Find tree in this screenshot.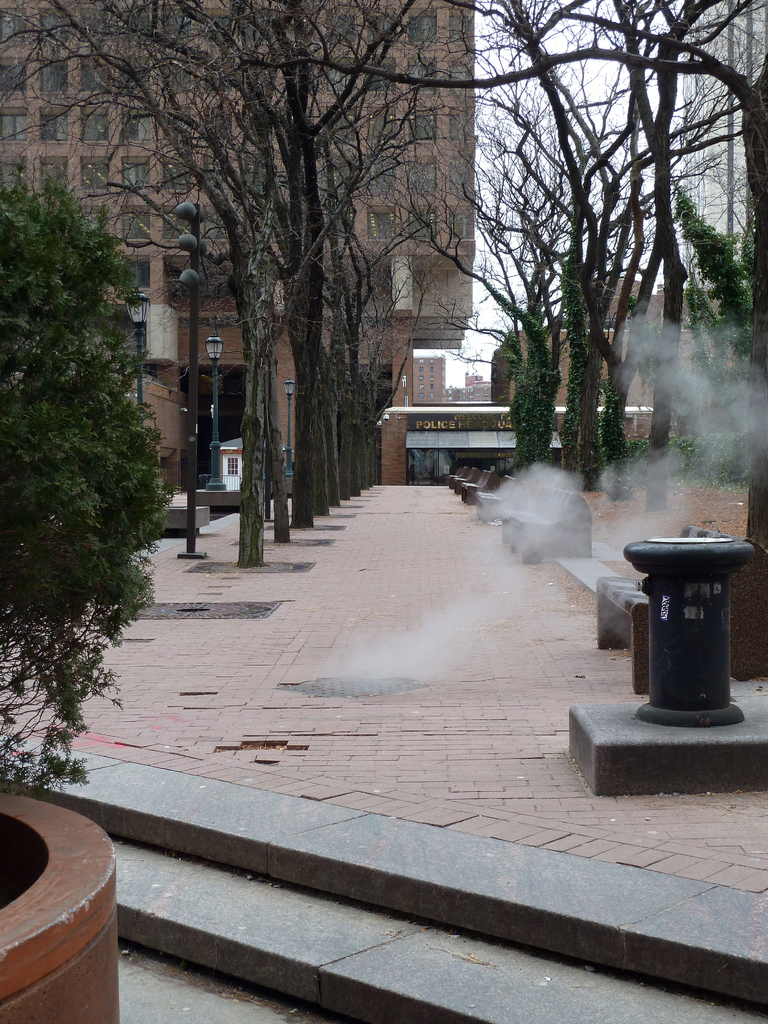
The bounding box for tree is rect(9, 128, 179, 778).
